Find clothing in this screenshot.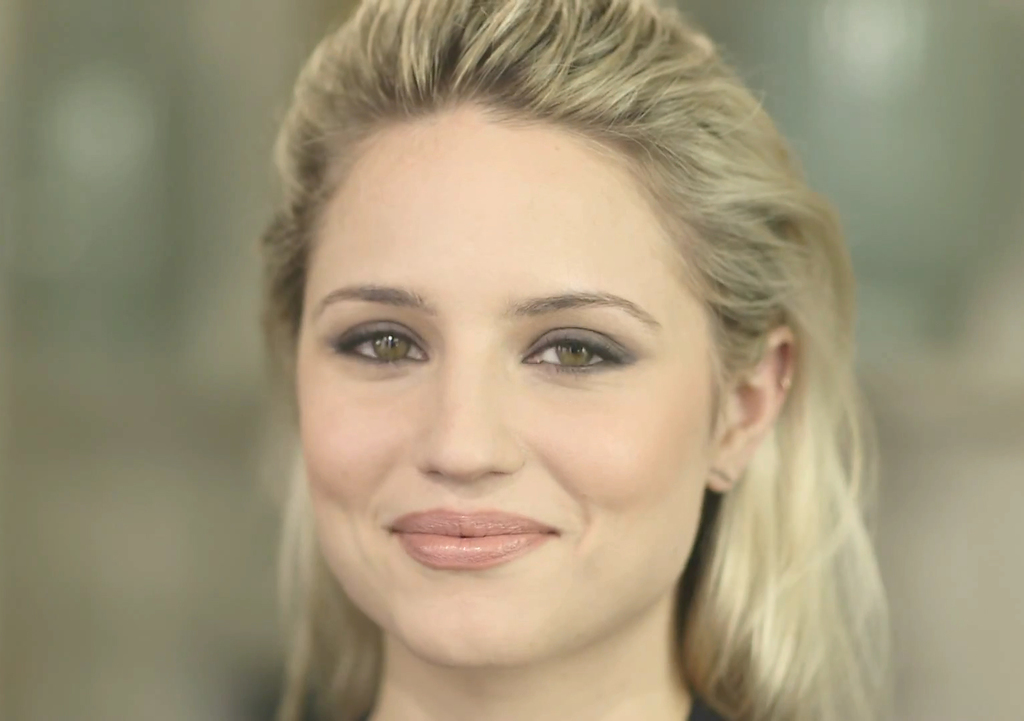
The bounding box for clothing is [left=691, top=695, right=726, bottom=720].
